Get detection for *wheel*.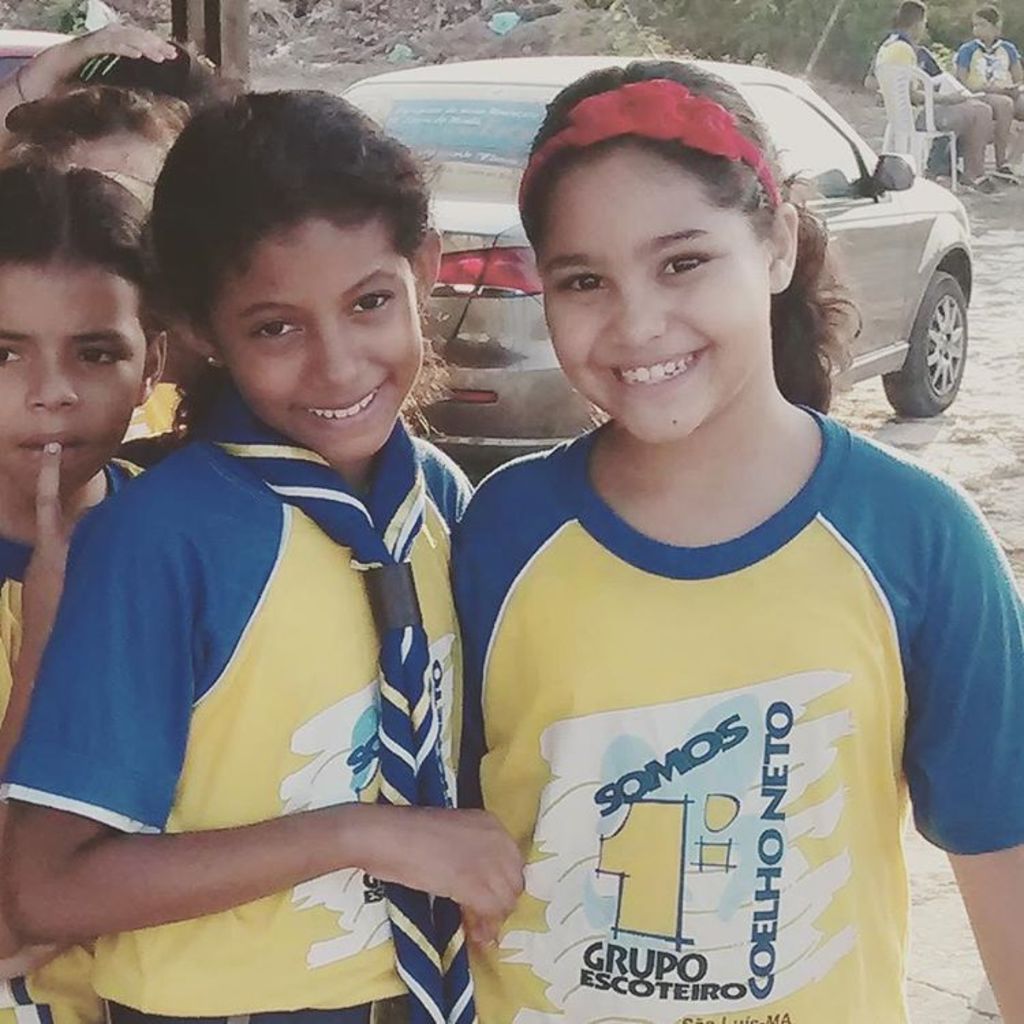
Detection: bbox(885, 270, 968, 412).
